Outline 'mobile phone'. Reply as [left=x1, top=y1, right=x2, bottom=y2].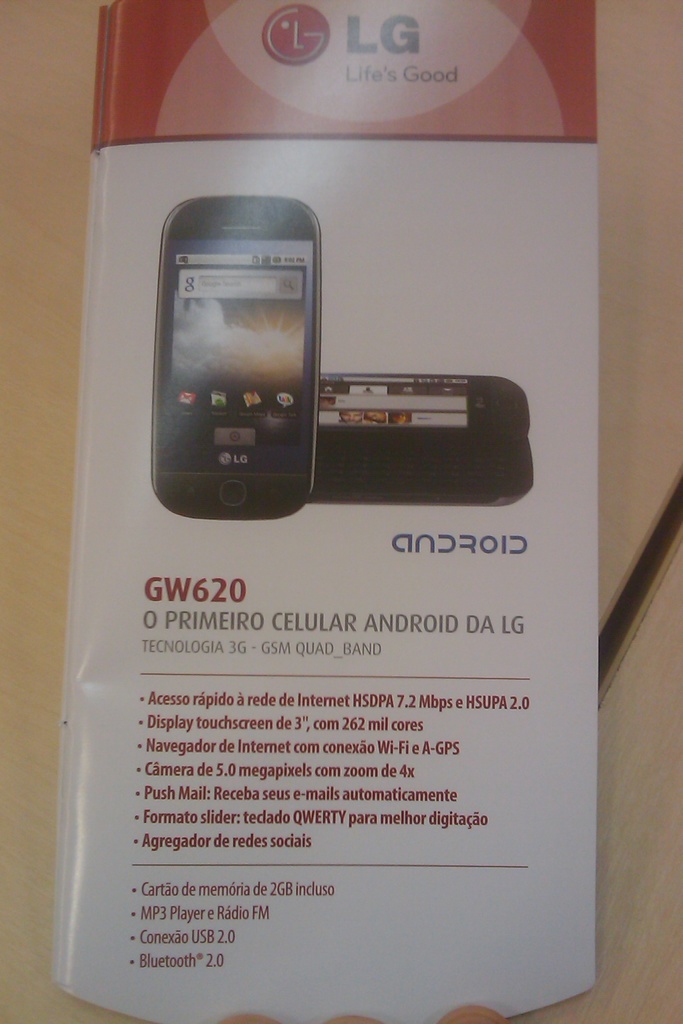
[left=309, top=376, right=535, bottom=508].
